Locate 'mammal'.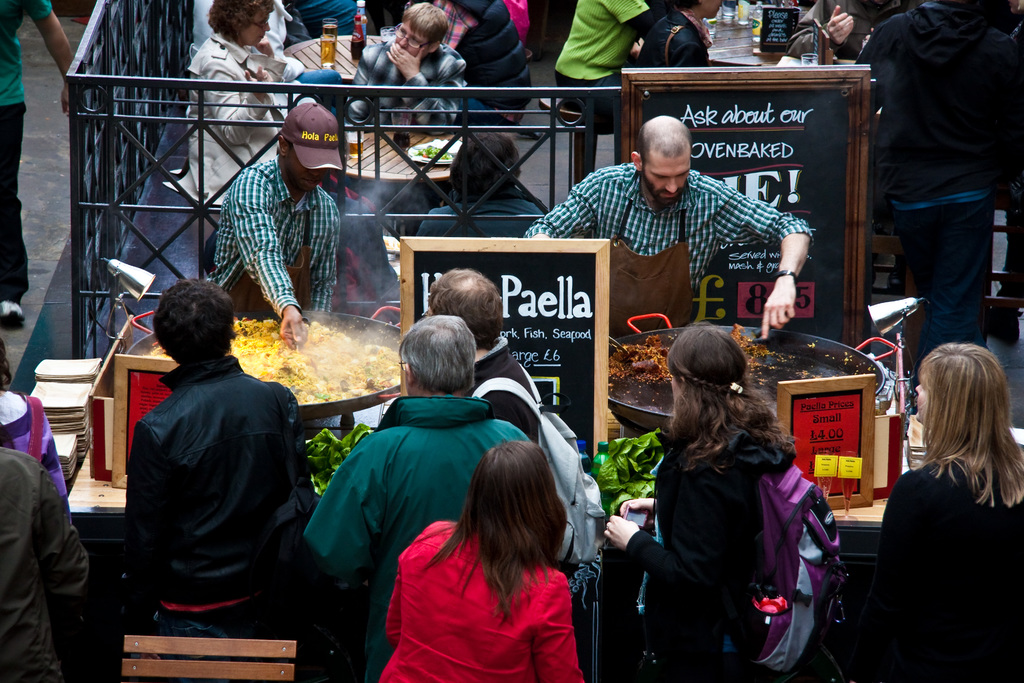
Bounding box: region(412, 126, 547, 242).
